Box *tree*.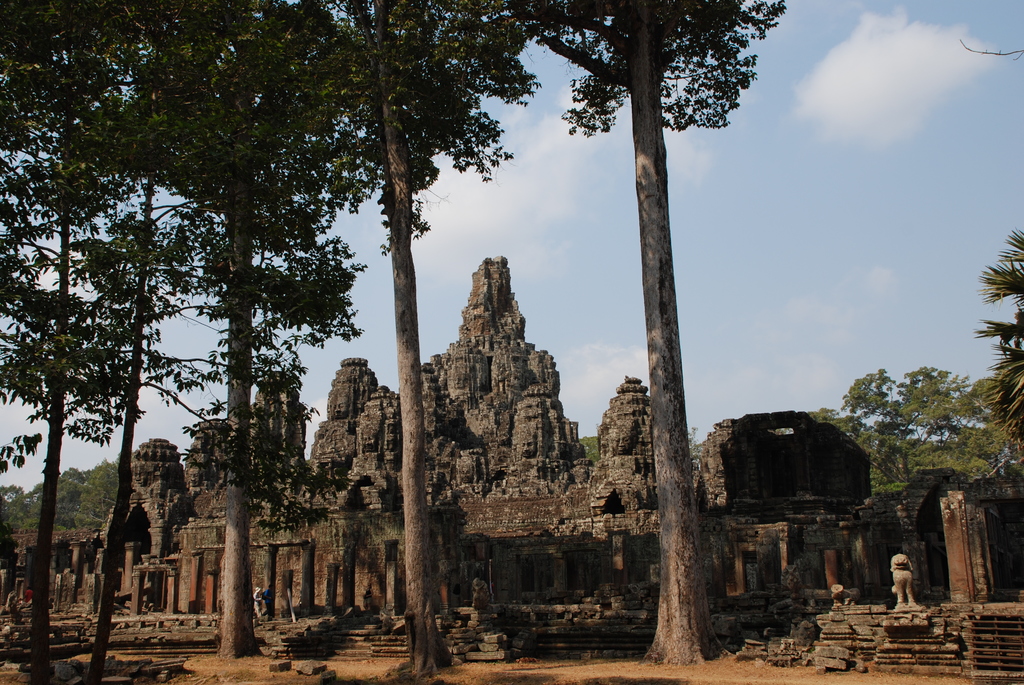
left=977, top=222, right=1023, bottom=443.
